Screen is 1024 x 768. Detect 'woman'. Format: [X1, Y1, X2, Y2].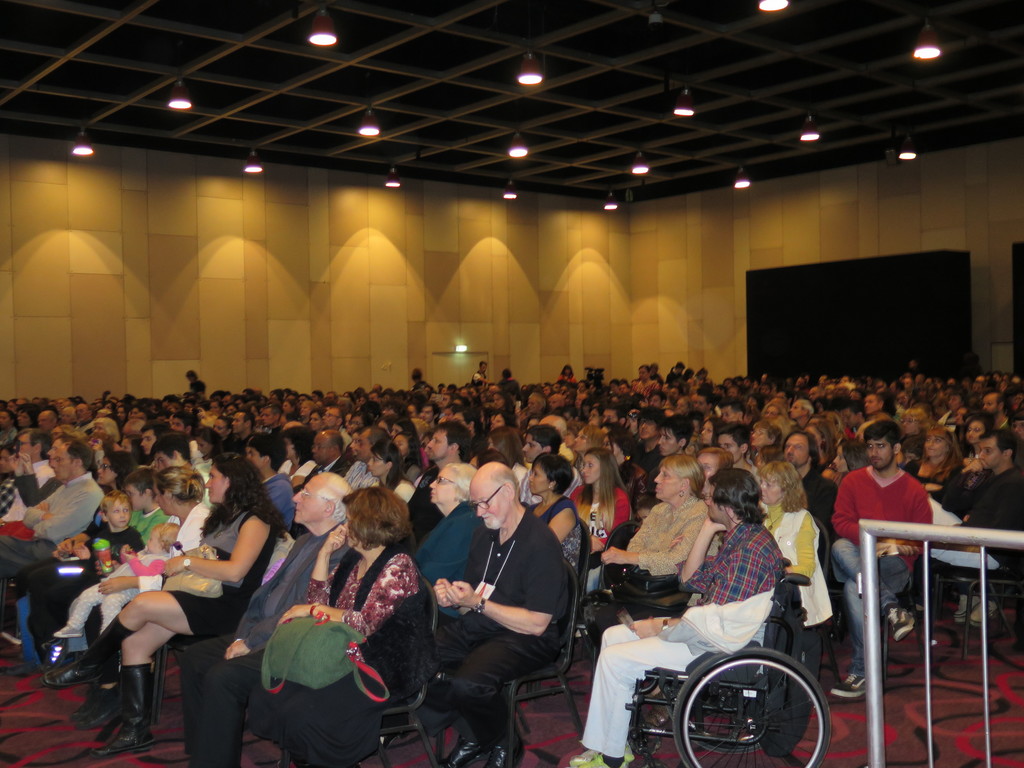
[760, 403, 787, 434].
